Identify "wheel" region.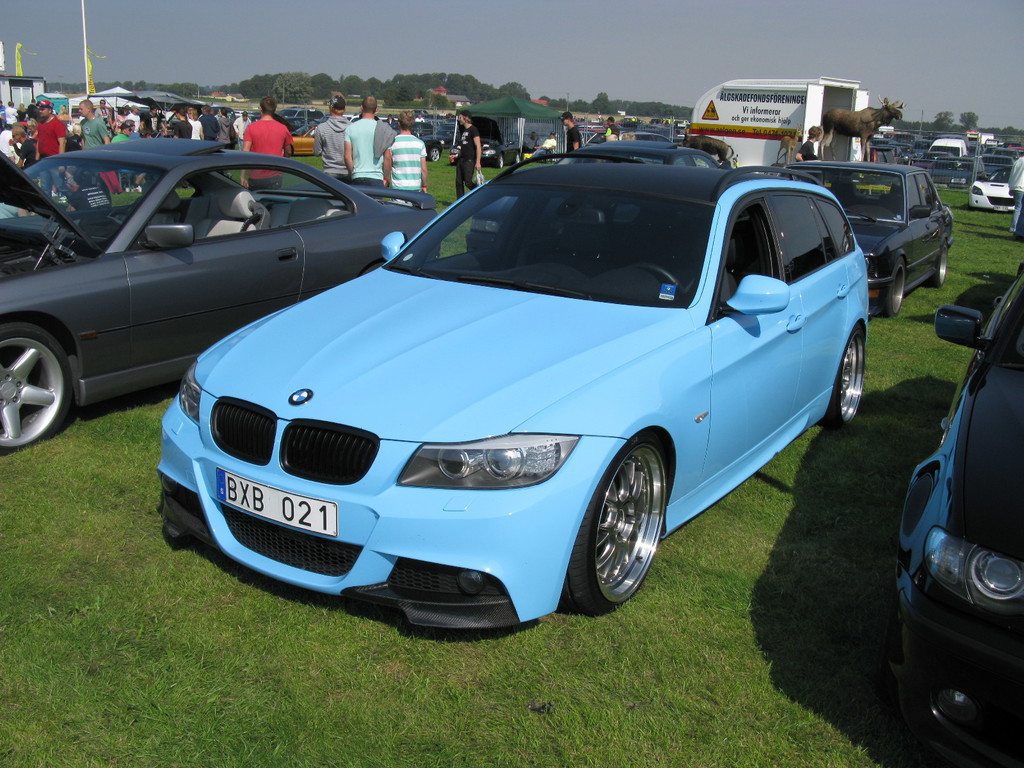
Region: locate(568, 449, 668, 609).
